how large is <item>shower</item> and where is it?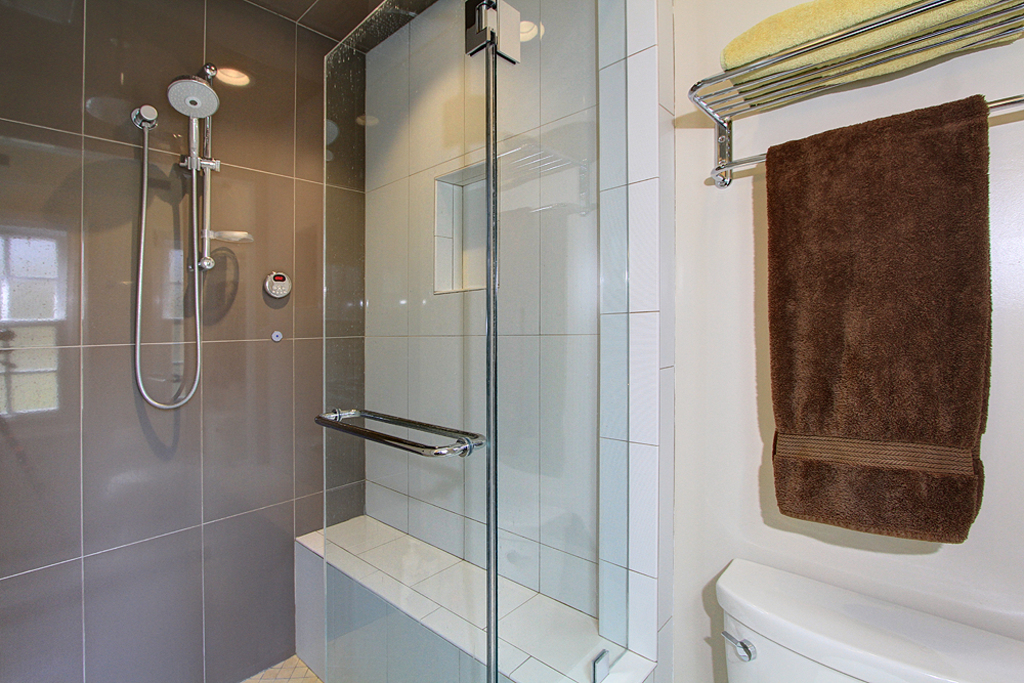
Bounding box: Rect(162, 73, 218, 171).
